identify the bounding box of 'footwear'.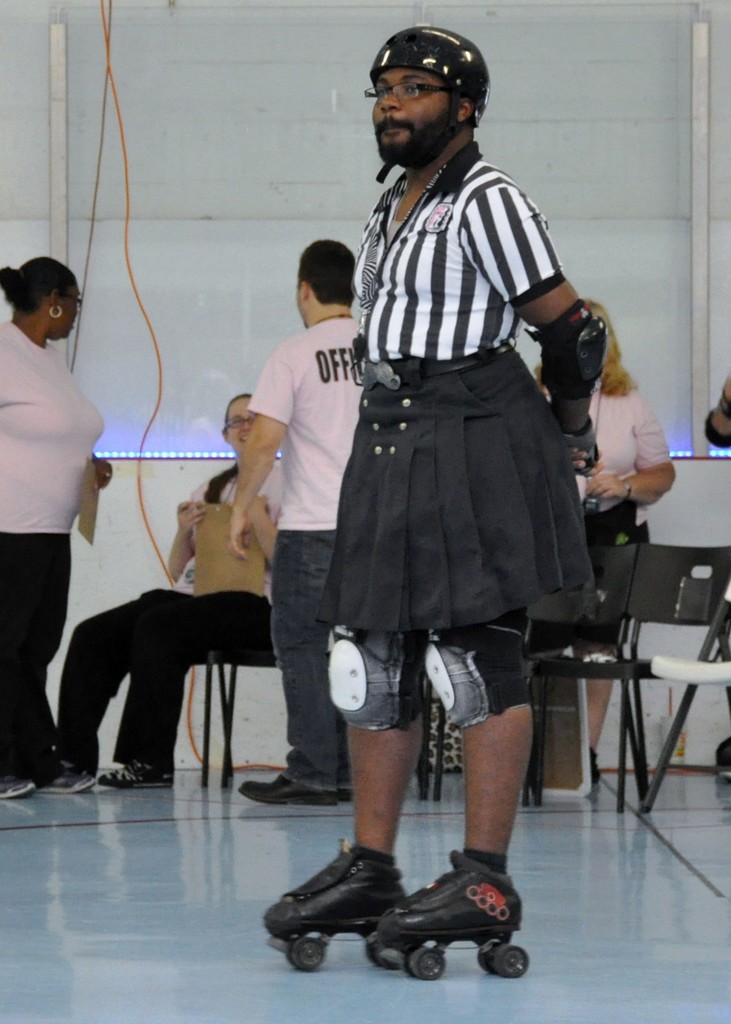
box=[101, 755, 176, 788].
